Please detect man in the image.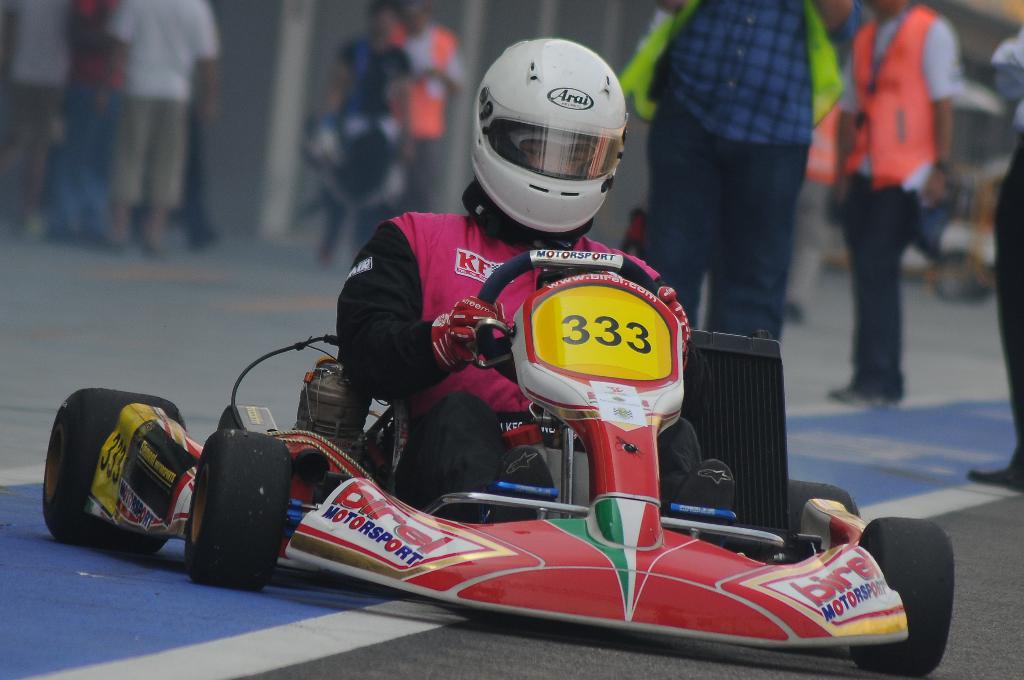
bbox=(337, 34, 739, 517).
